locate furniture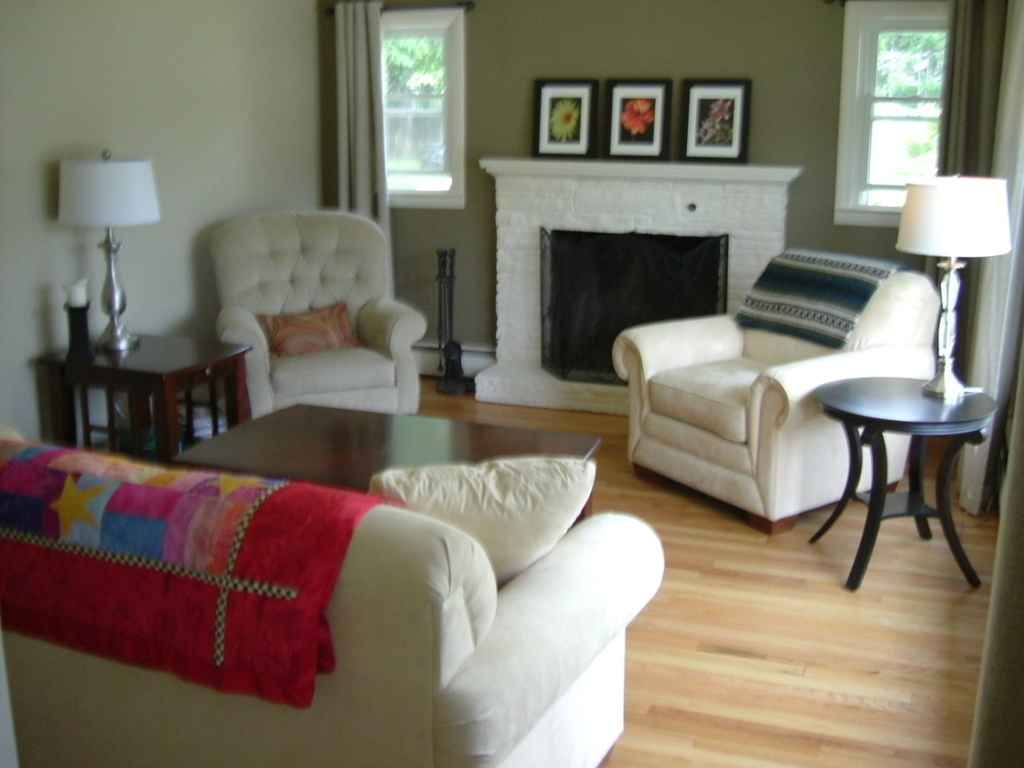
174, 406, 602, 526
